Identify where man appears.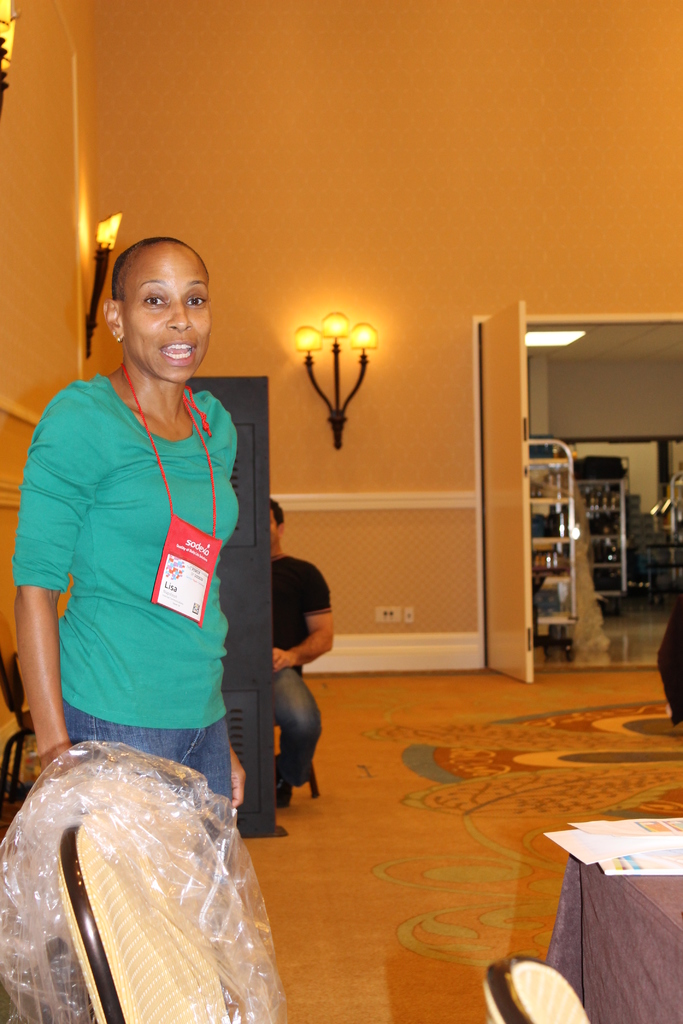
Appears at [x1=251, y1=502, x2=339, y2=822].
